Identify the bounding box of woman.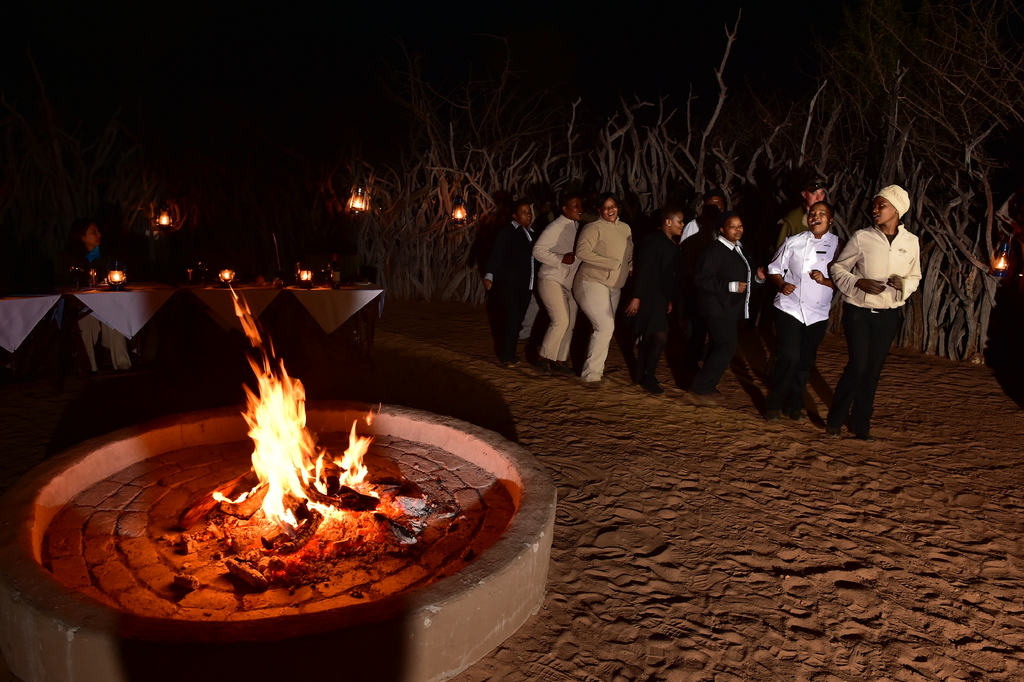
754 203 846 415.
